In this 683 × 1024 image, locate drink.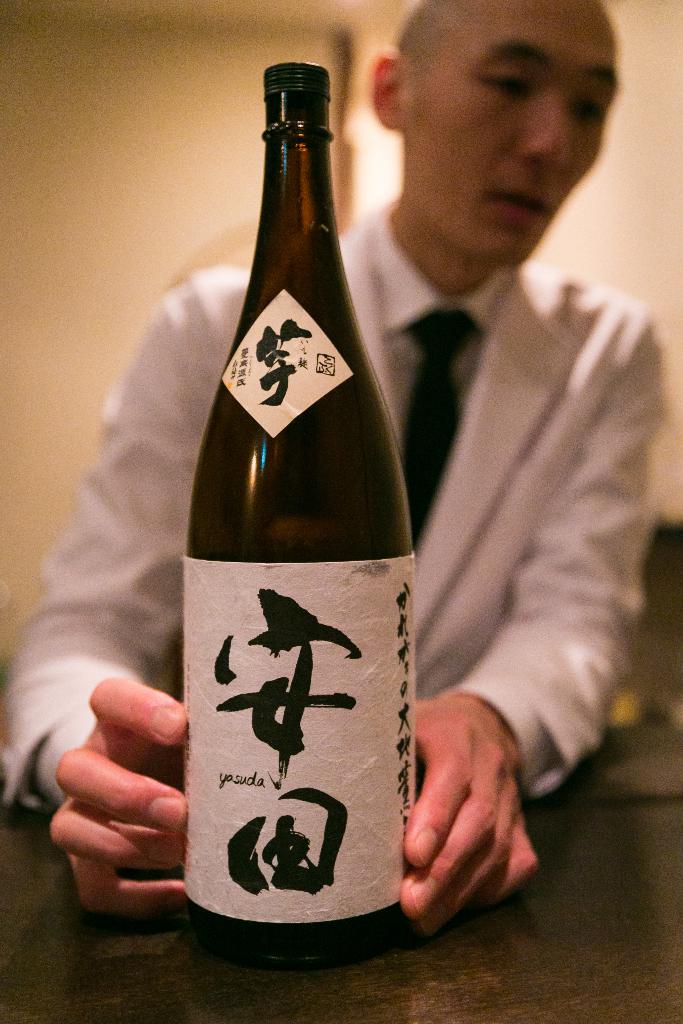
Bounding box: x1=172, y1=95, x2=456, y2=982.
